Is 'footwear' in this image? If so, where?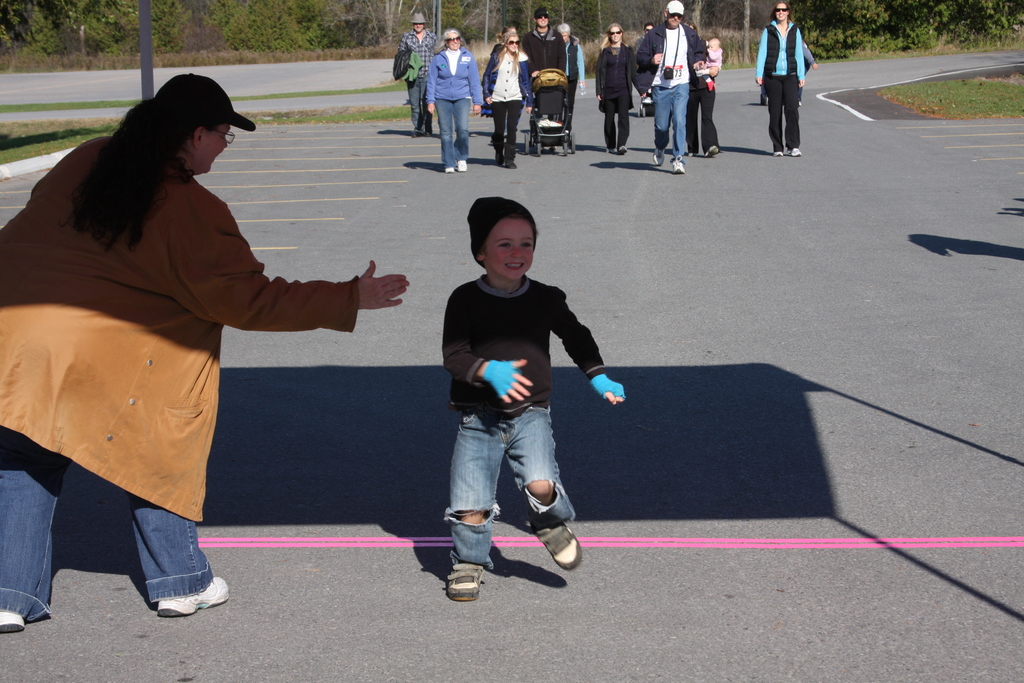
Yes, at {"x1": 605, "y1": 144, "x2": 627, "y2": 156}.
